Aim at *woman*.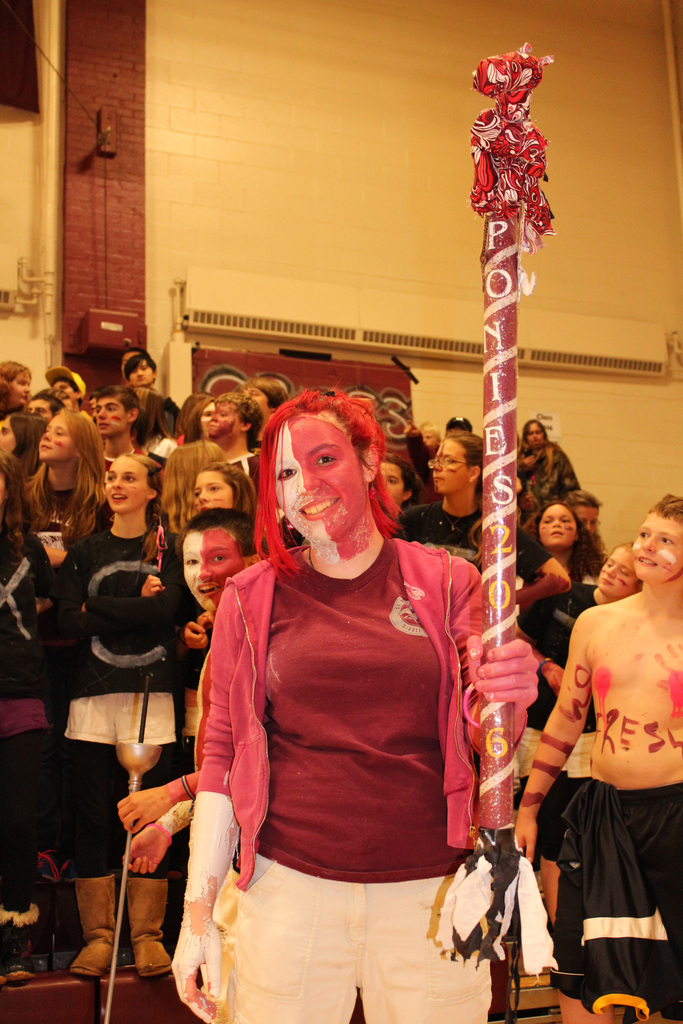
Aimed at select_region(386, 428, 523, 580).
